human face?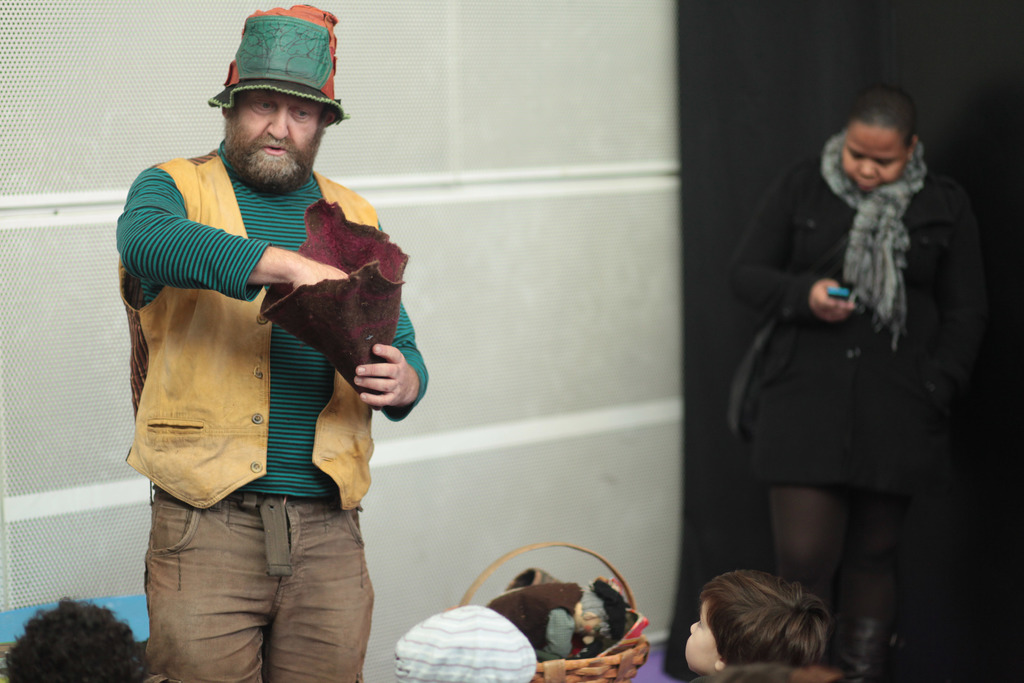
x1=683 y1=597 x2=722 y2=679
